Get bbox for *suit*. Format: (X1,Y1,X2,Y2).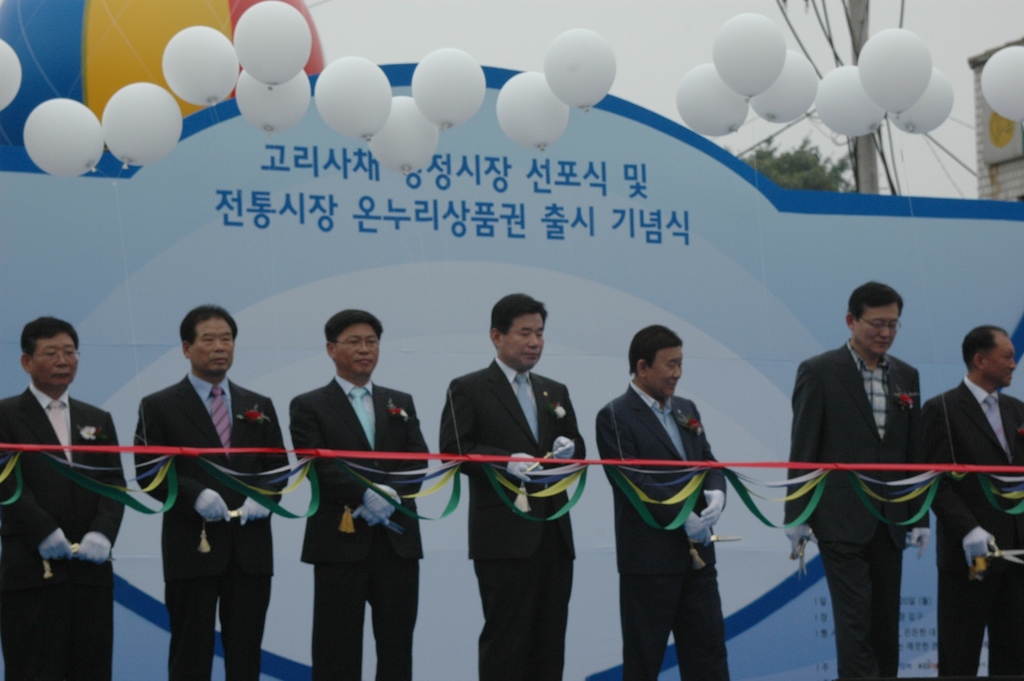
(133,369,291,680).
